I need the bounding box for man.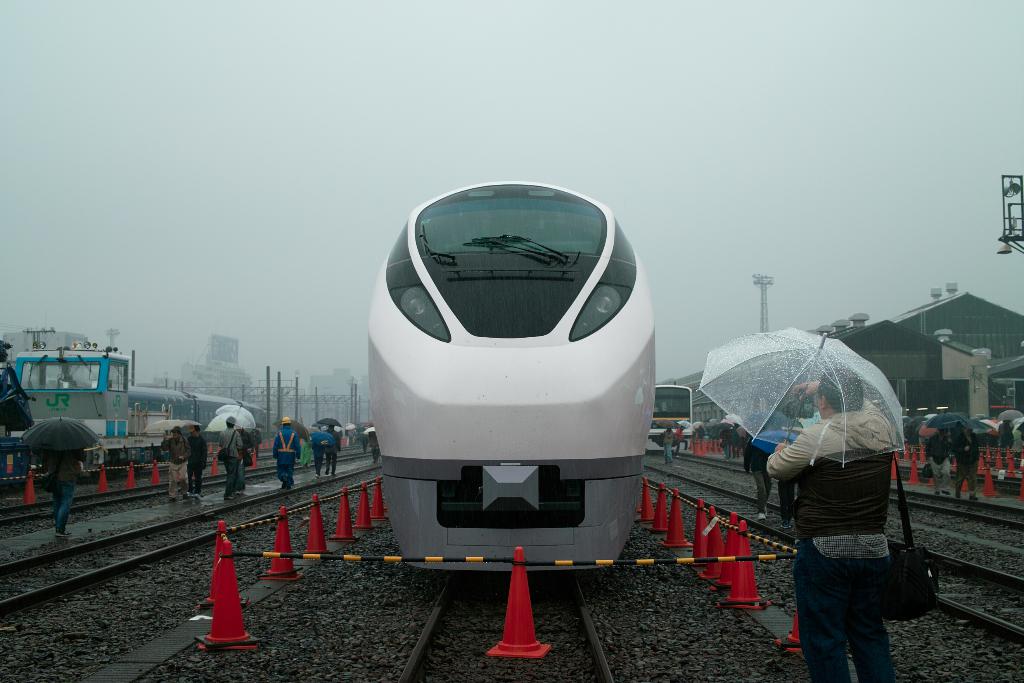
Here it is: BBox(184, 416, 202, 497).
